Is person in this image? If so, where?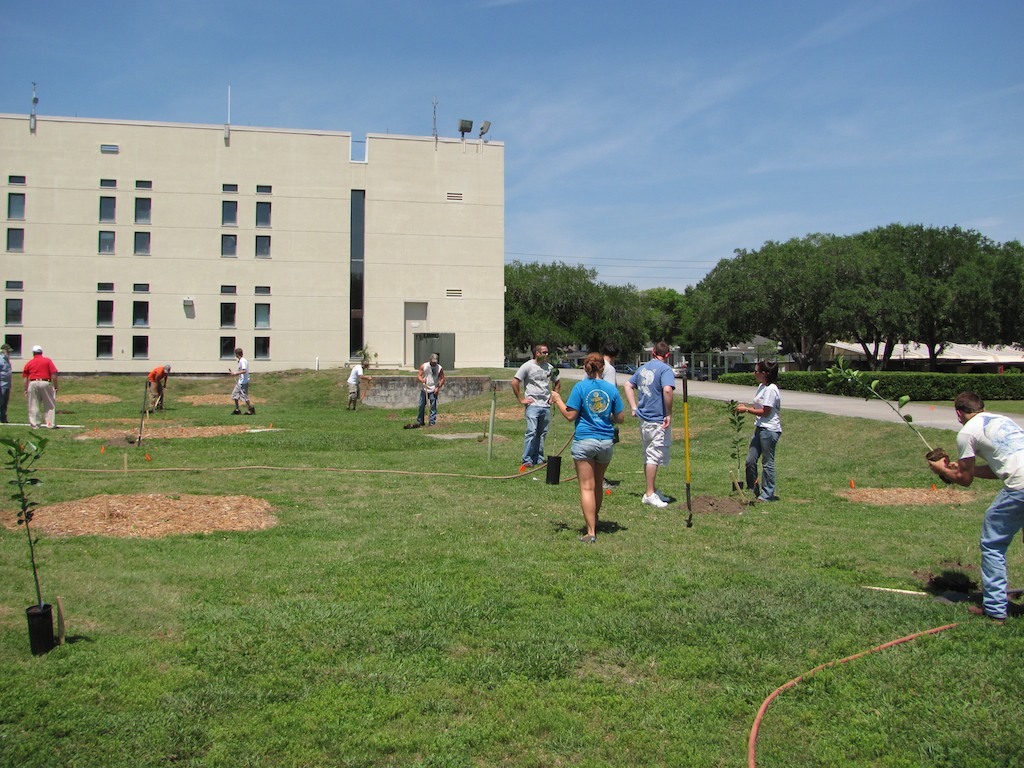
Yes, at 618, 344, 674, 500.
